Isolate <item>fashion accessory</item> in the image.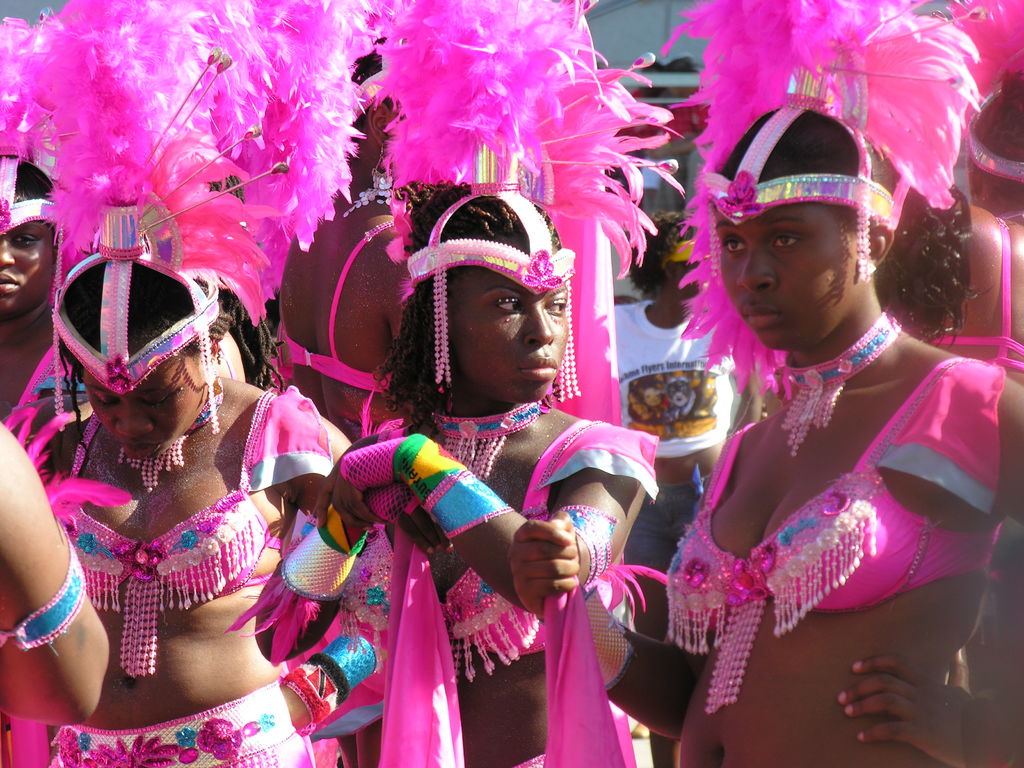
Isolated region: pyautogui.locateOnScreen(541, 581, 626, 767).
